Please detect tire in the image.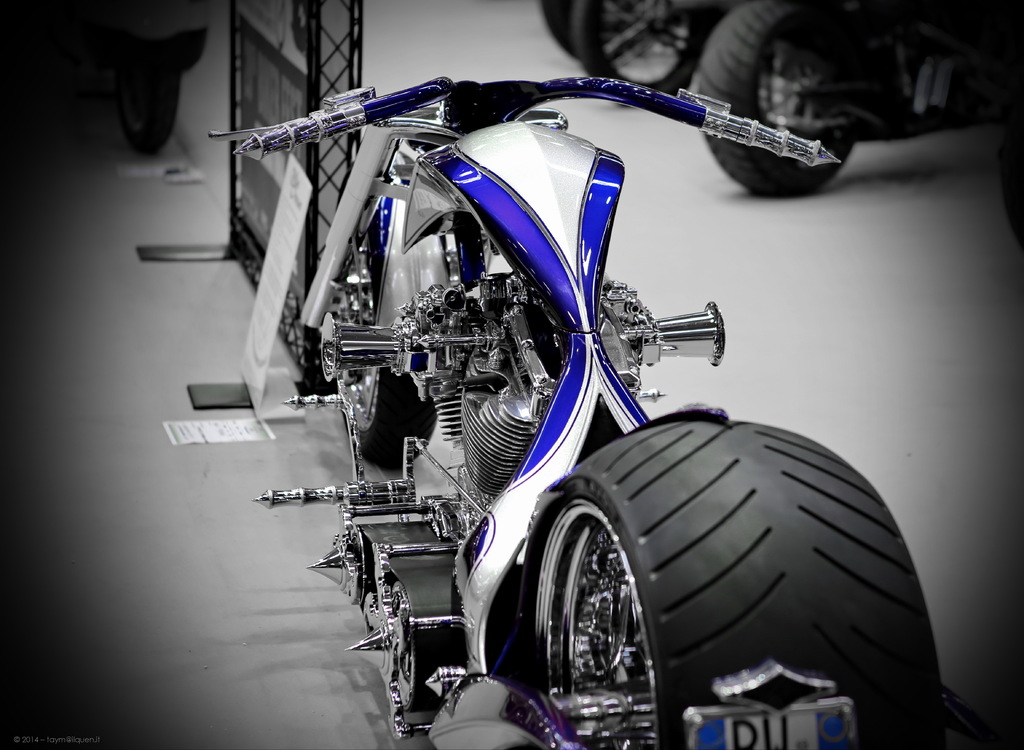
(left=692, top=0, right=859, bottom=191).
